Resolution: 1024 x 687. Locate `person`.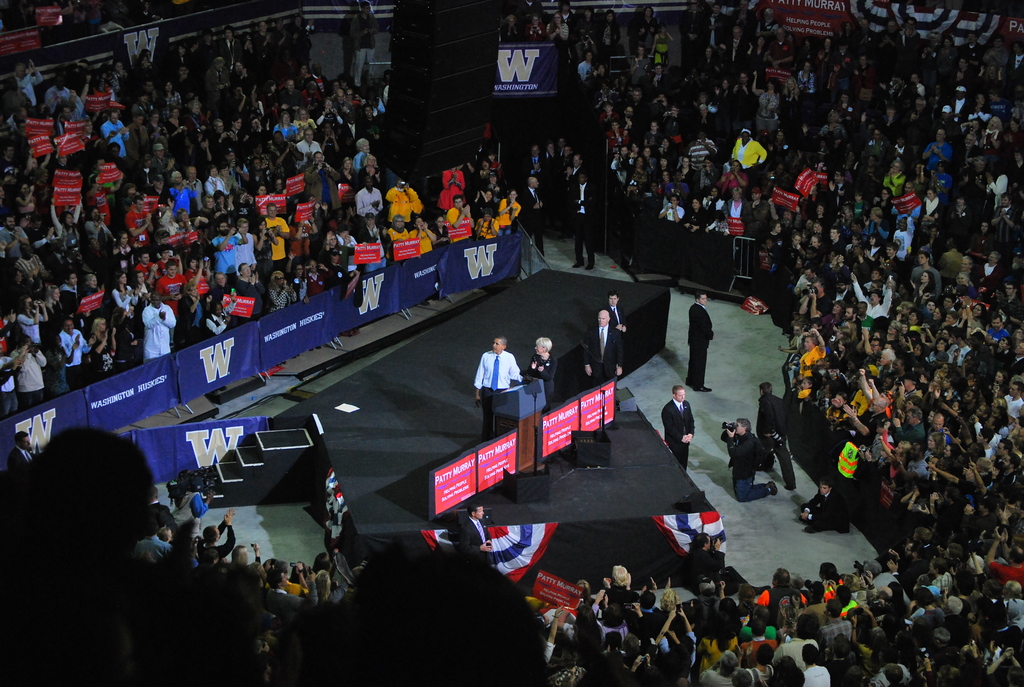
661, 384, 699, 477.
